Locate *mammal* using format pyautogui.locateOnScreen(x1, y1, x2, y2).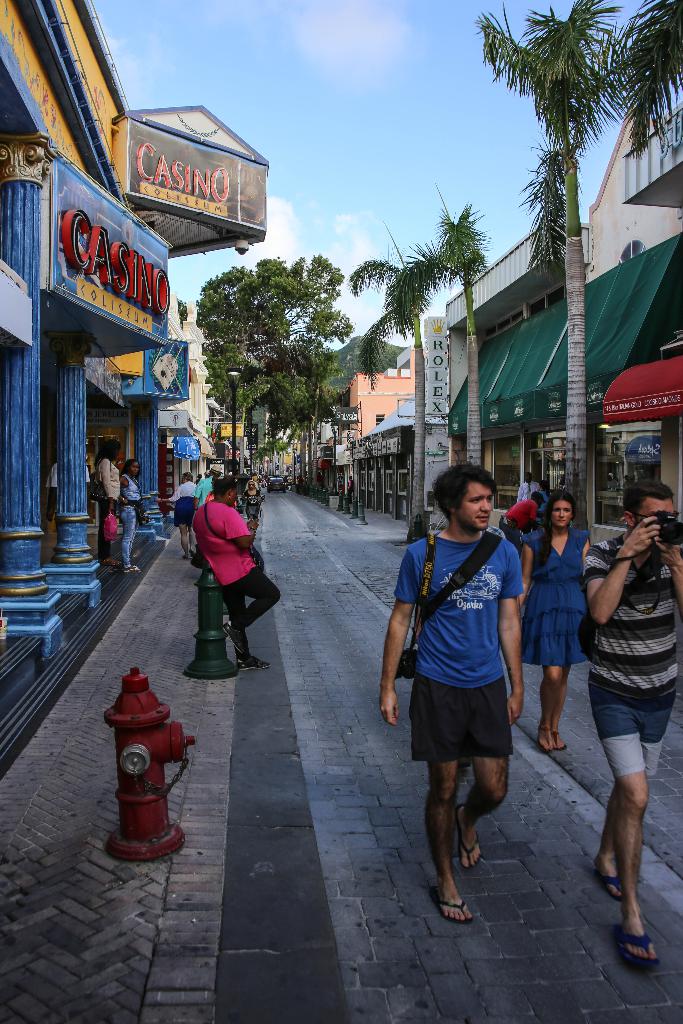
pyautogui.locateOnScreen(240, 480, 264, 522).
